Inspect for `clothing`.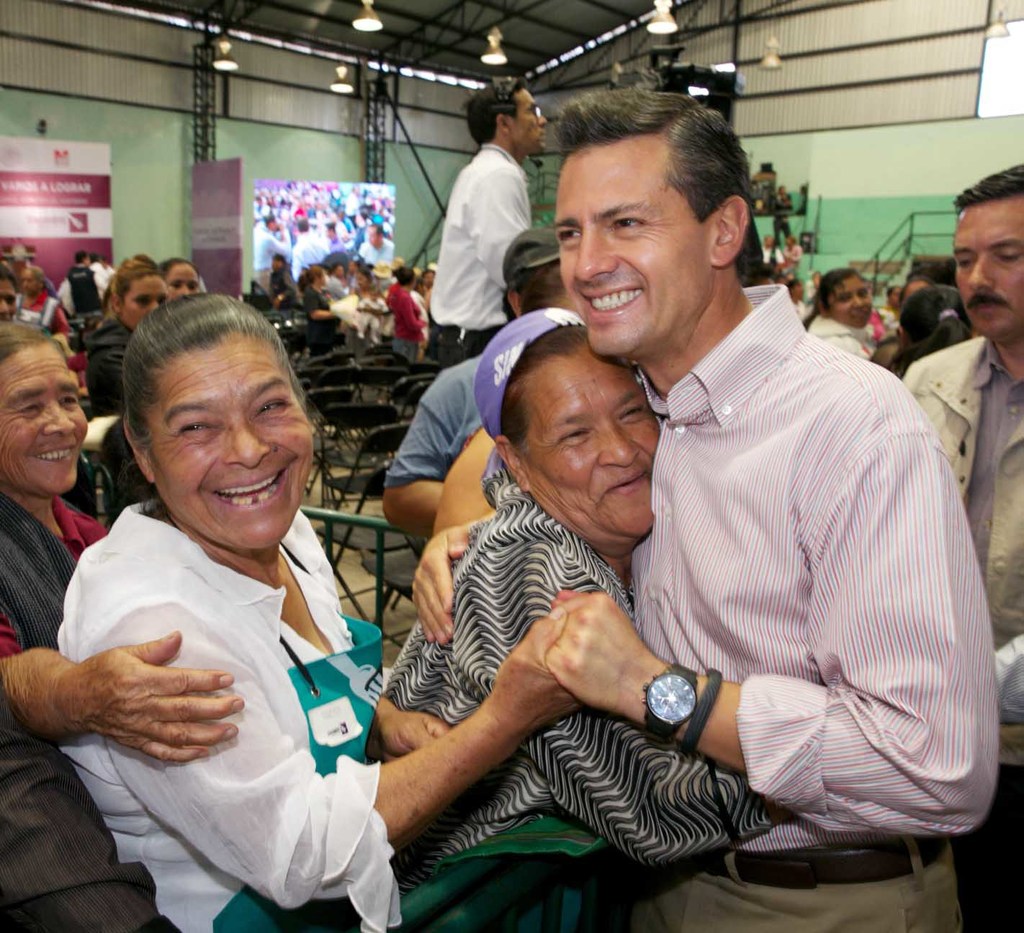
Inspection: 794/310/884/361.
